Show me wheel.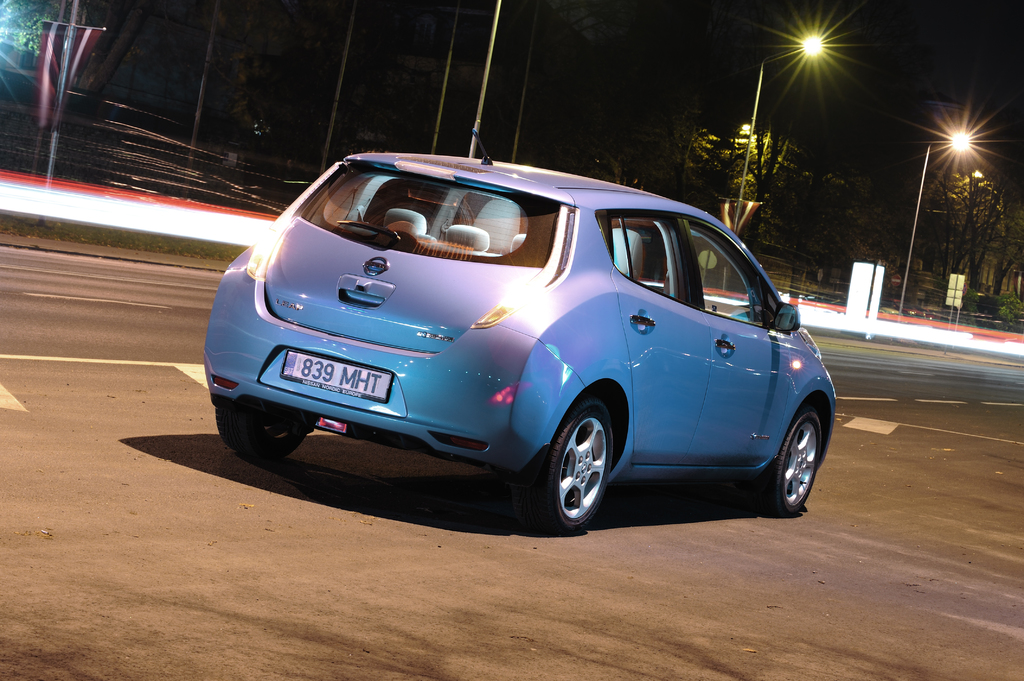
wheel is here: (x1=545, y1=417, x2=620, y2=518).
